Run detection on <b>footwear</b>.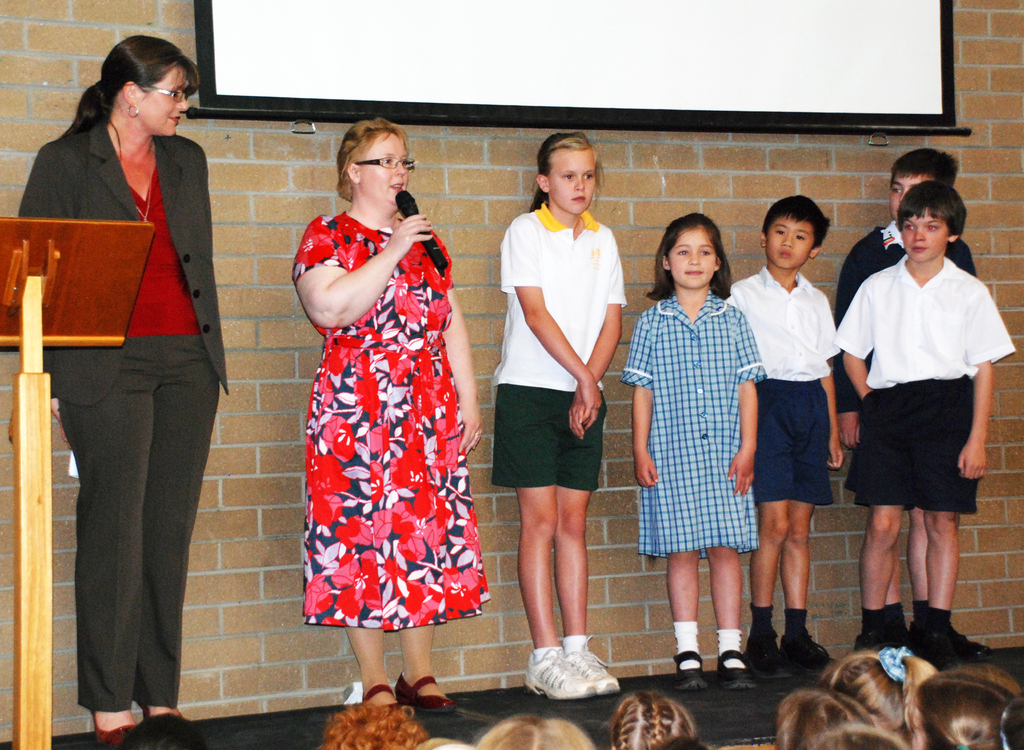
Result: detection(907, 631, 967, 669).
